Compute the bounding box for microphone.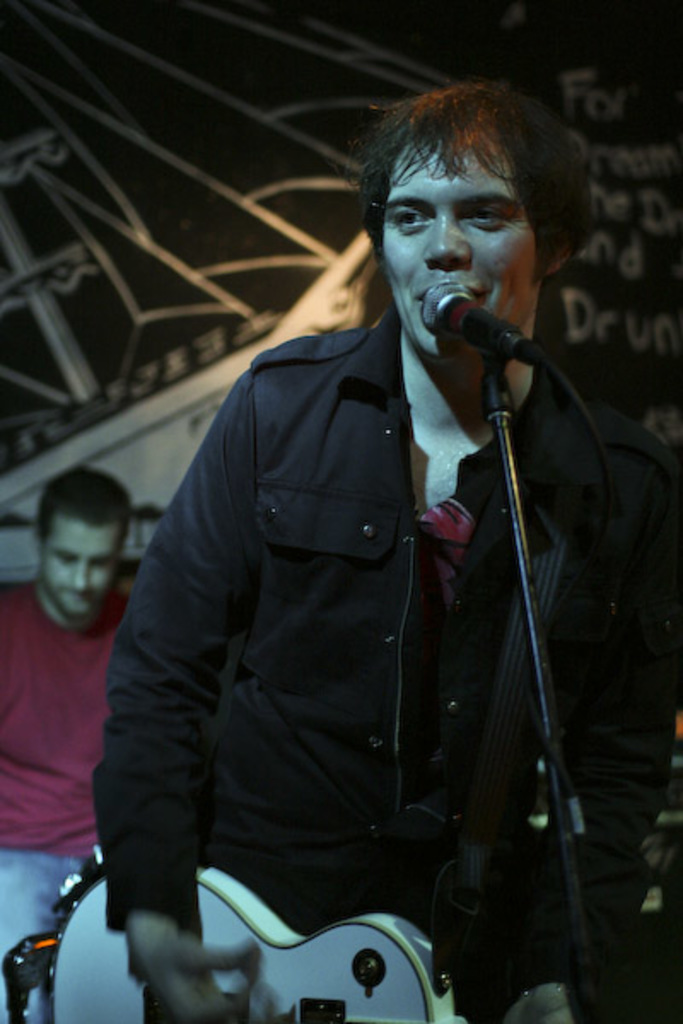
x1=396 y1=278 x2=565 y2=384.
